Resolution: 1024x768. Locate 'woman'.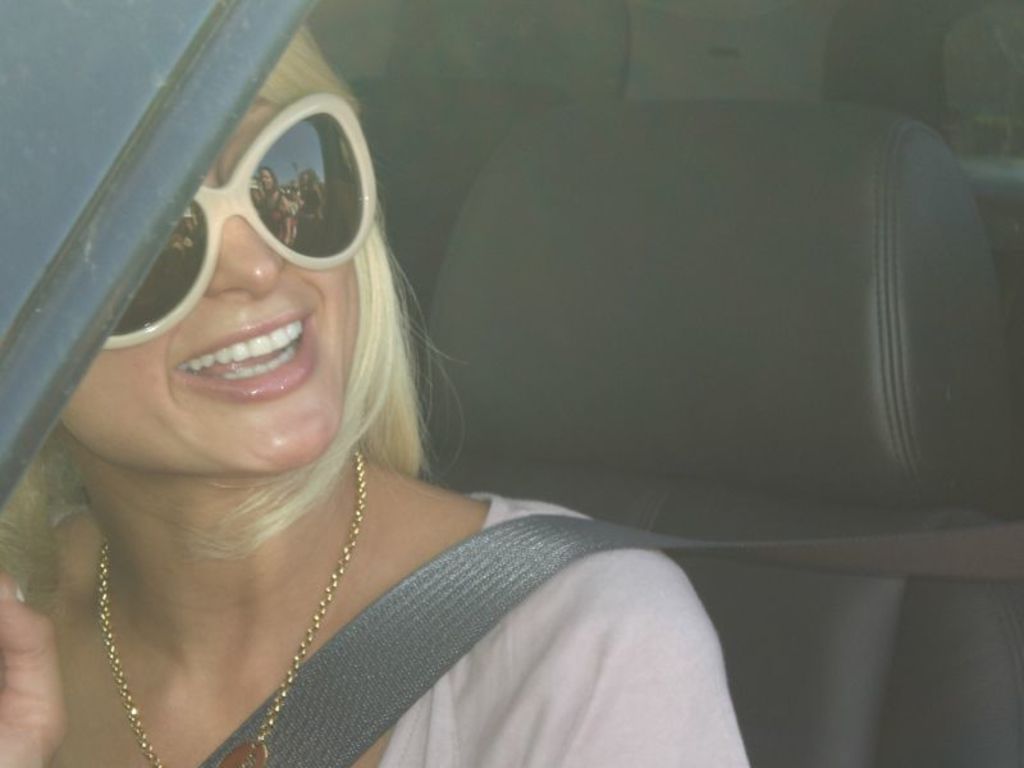
detection(0, 20, 751, 767).
